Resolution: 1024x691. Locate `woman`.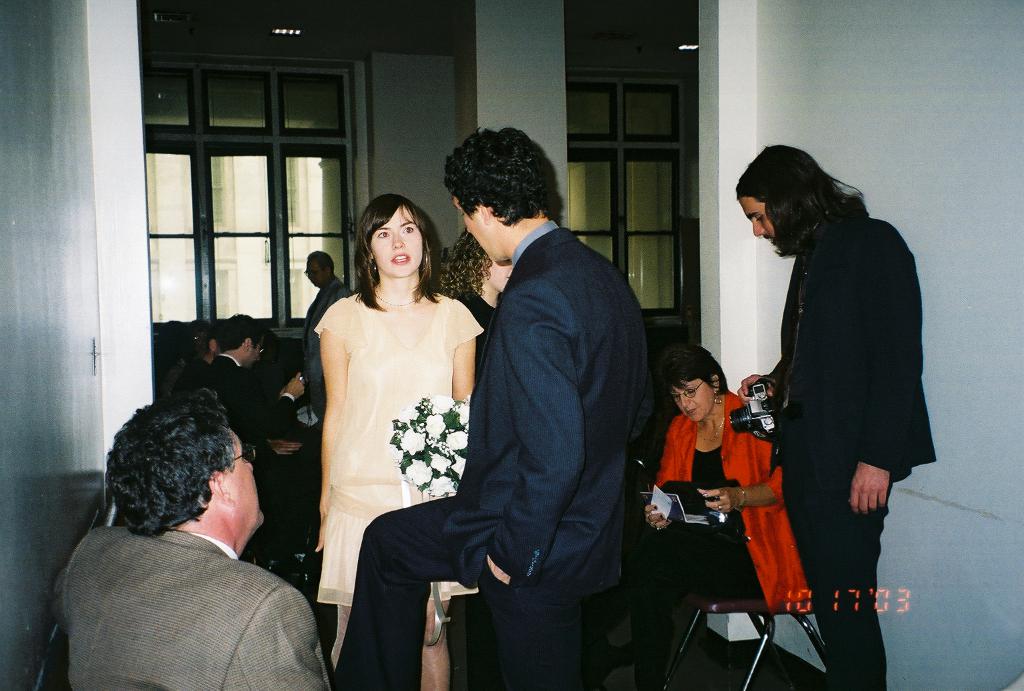
735/151/939/690.
